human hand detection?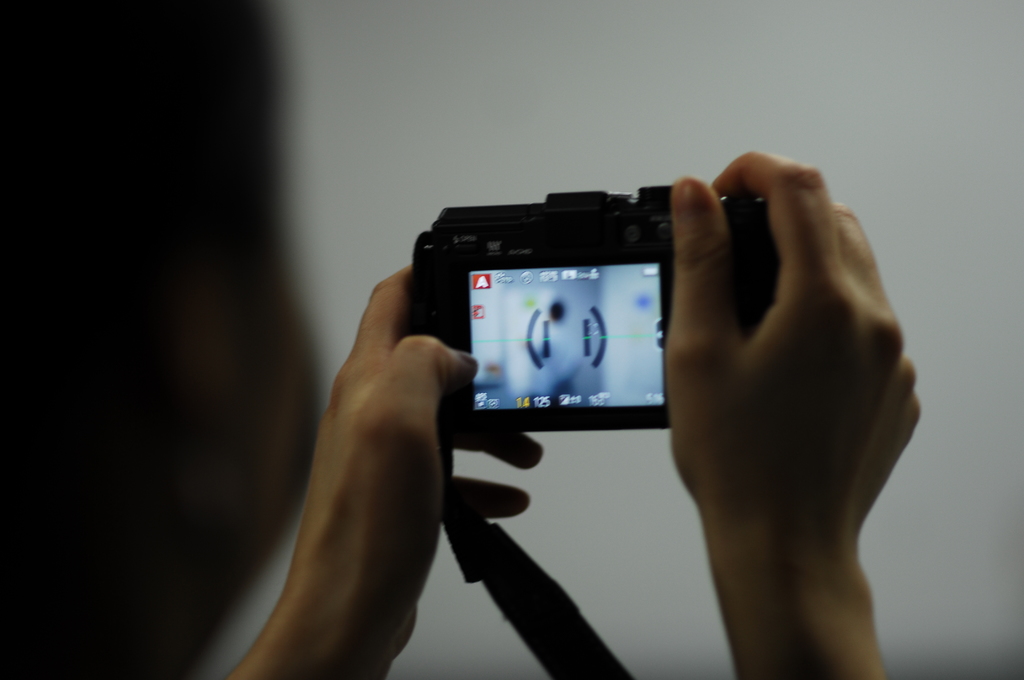
l=653, t=143, r=931, b=619
